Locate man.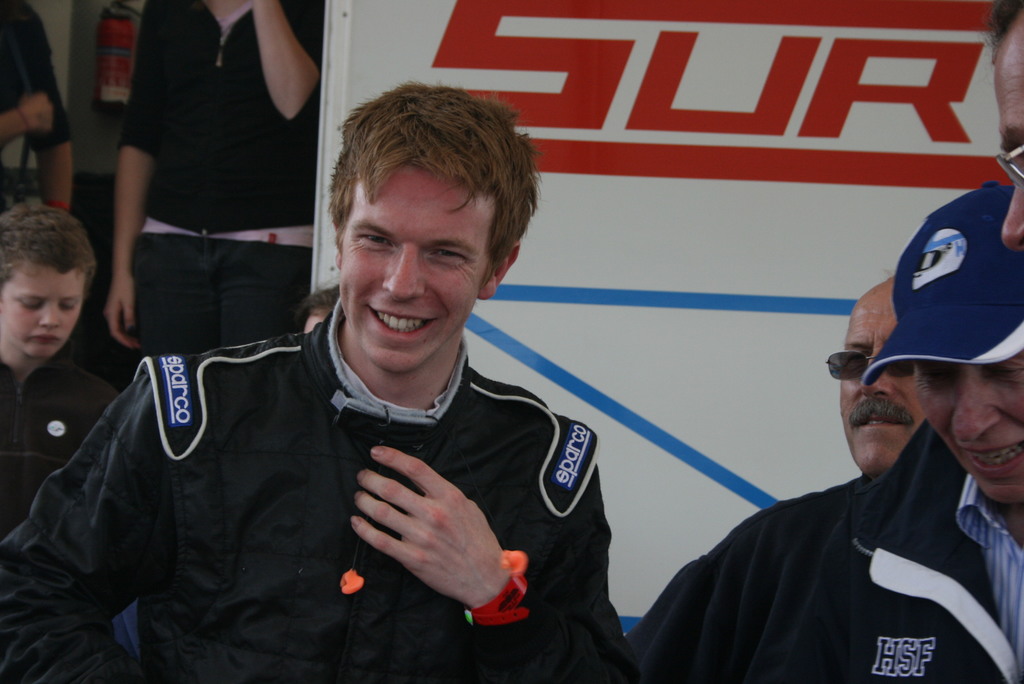
Bounding box: bbox=(973, 0, 1023, 275).
